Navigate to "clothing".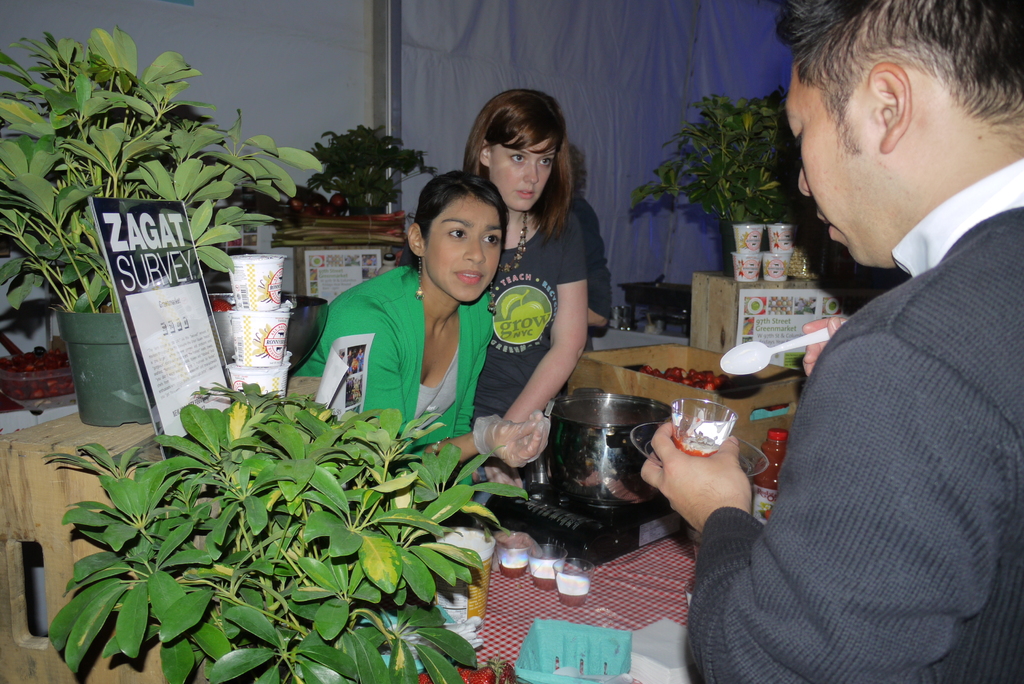
Navigation target: [x1=472, y1=202, x2=582, y2=426].
